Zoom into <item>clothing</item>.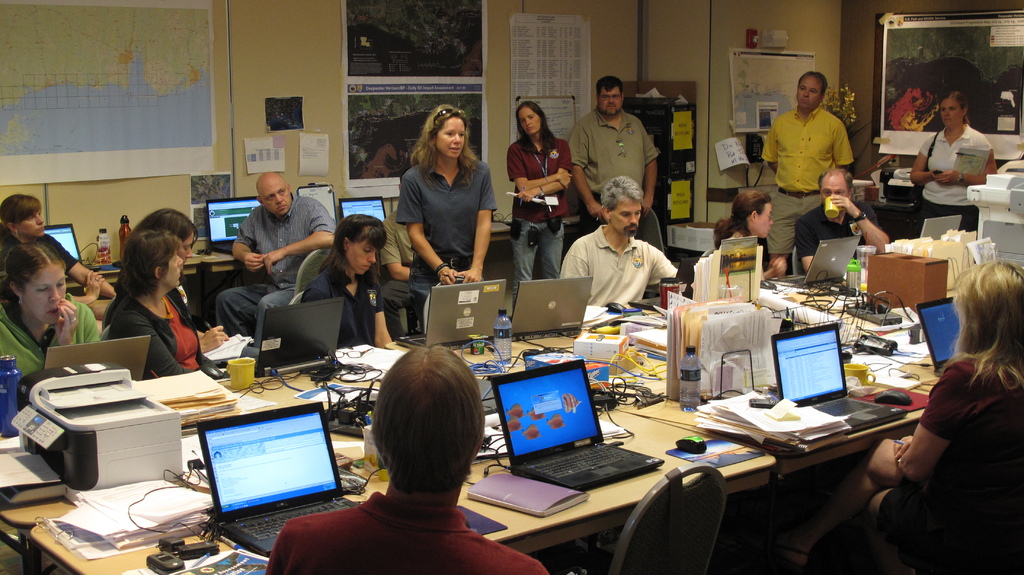
Zoom target: (left=915, top=117, right=989, bottom=239).
